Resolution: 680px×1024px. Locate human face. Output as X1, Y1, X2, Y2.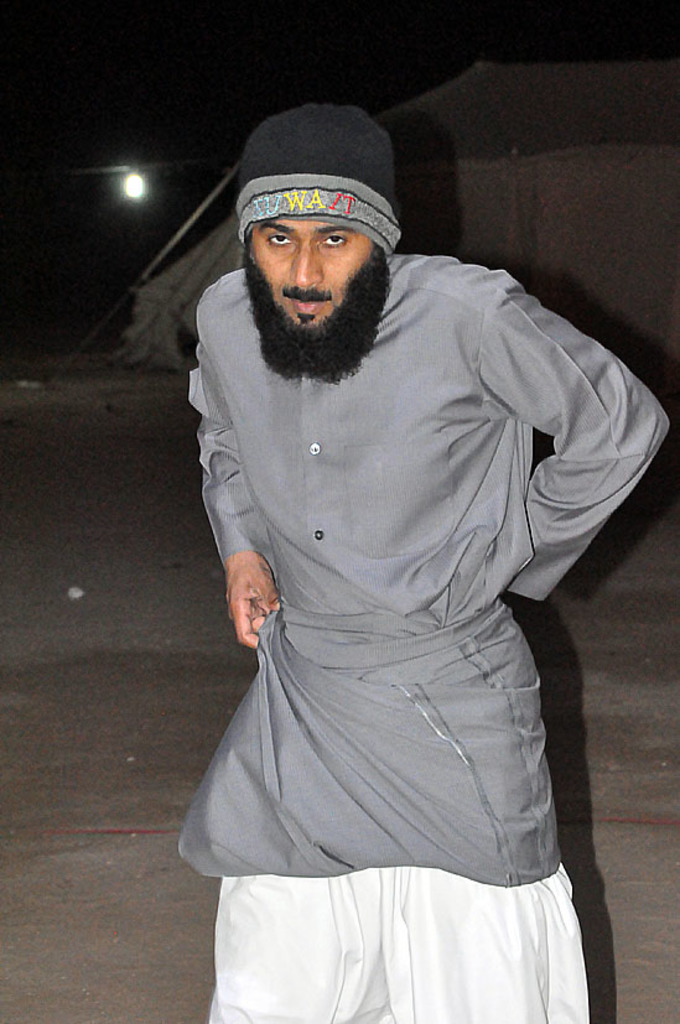
248, 218, 373, 336.
